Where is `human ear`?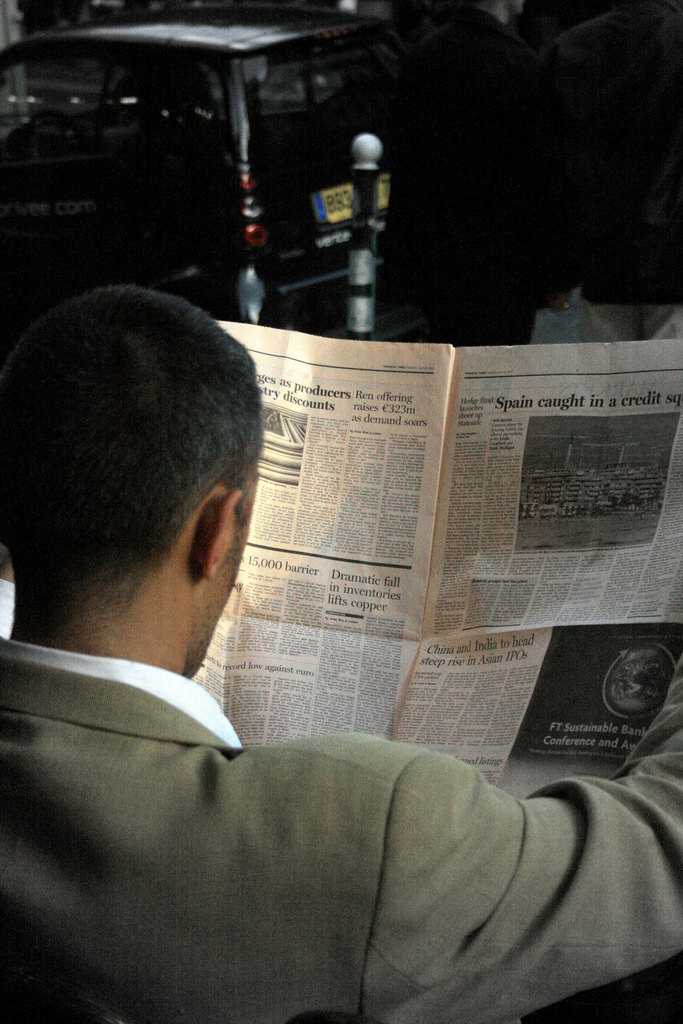
bbox=[194, 491, 243, 584].
